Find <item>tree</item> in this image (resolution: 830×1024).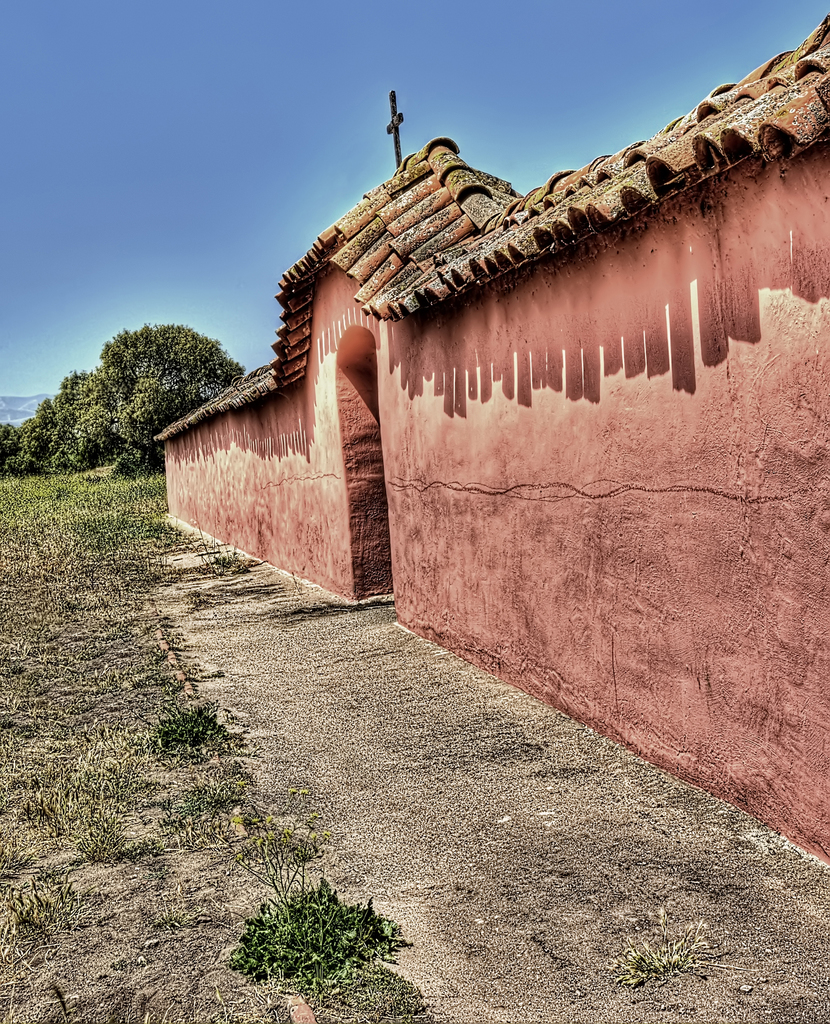
crop(93, 330, 251, 463).
